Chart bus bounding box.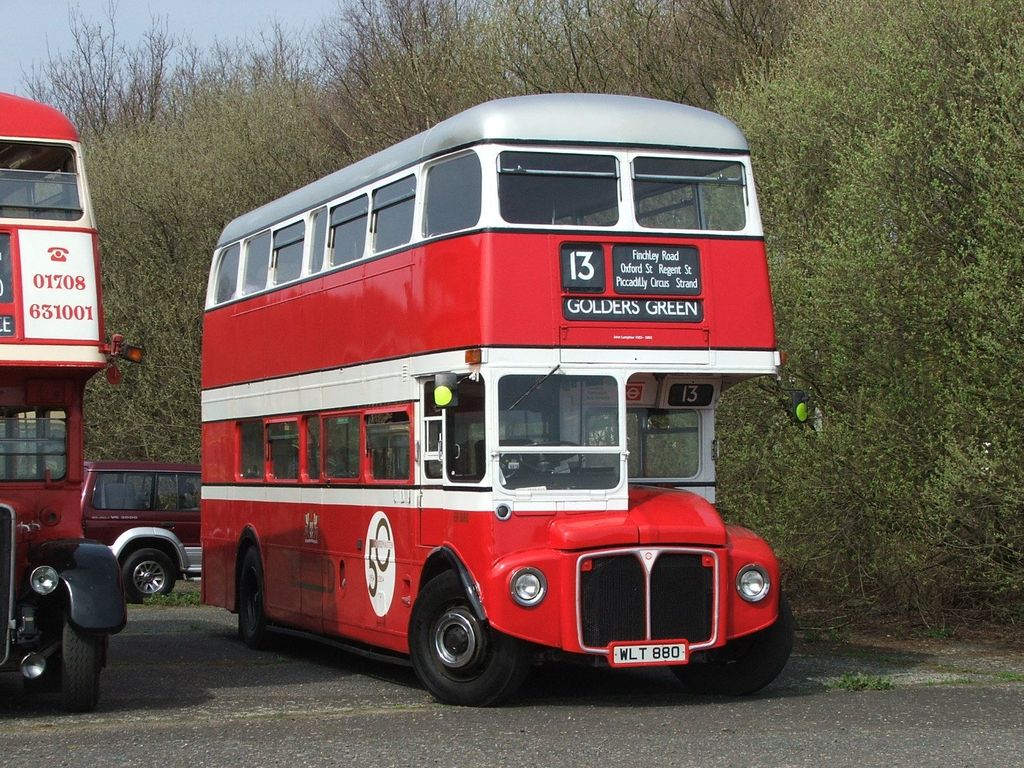
Charted: (x1=201, y1=95, x2=808, y2=708).
